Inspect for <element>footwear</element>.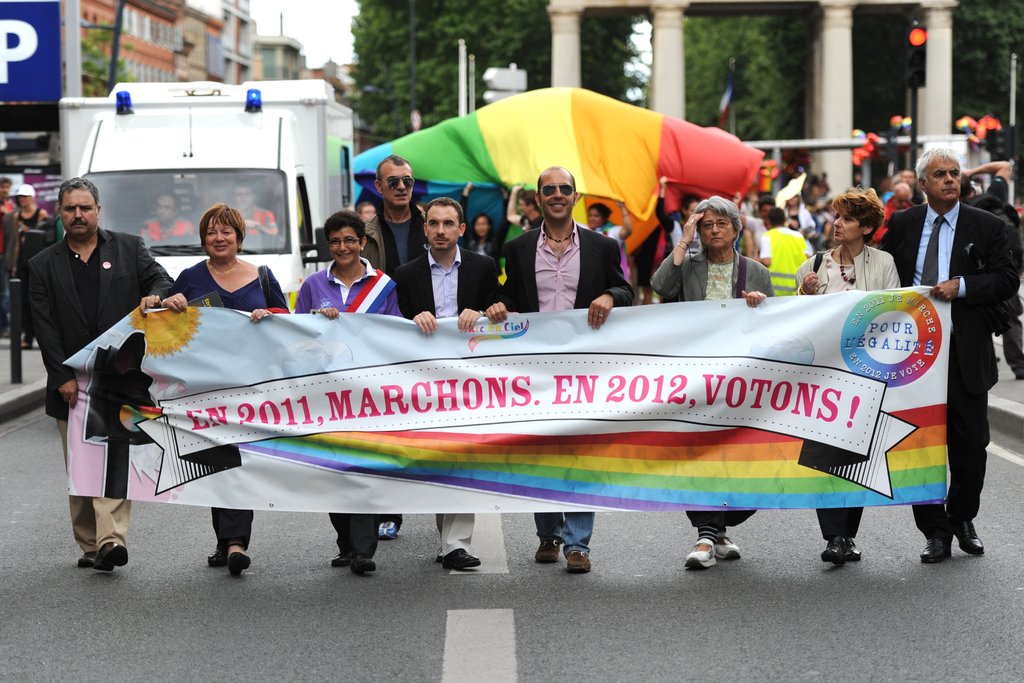
Inspection: (952,523,984,553).
